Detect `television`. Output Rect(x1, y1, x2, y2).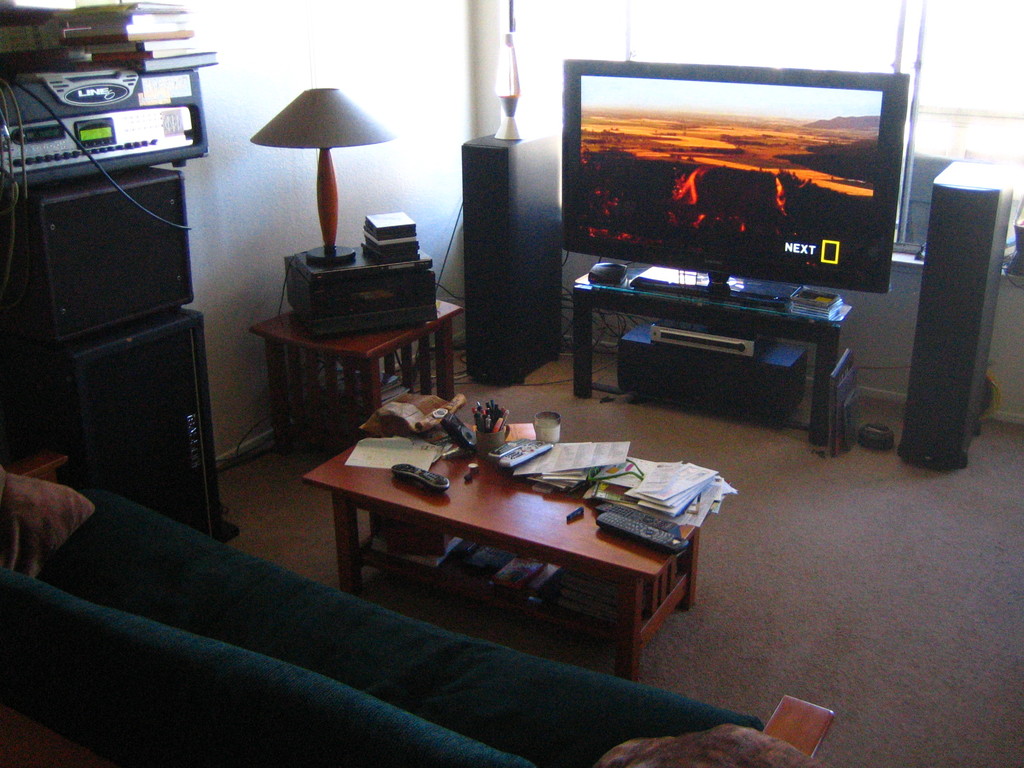
Rect(560, 54, 906, 287).
